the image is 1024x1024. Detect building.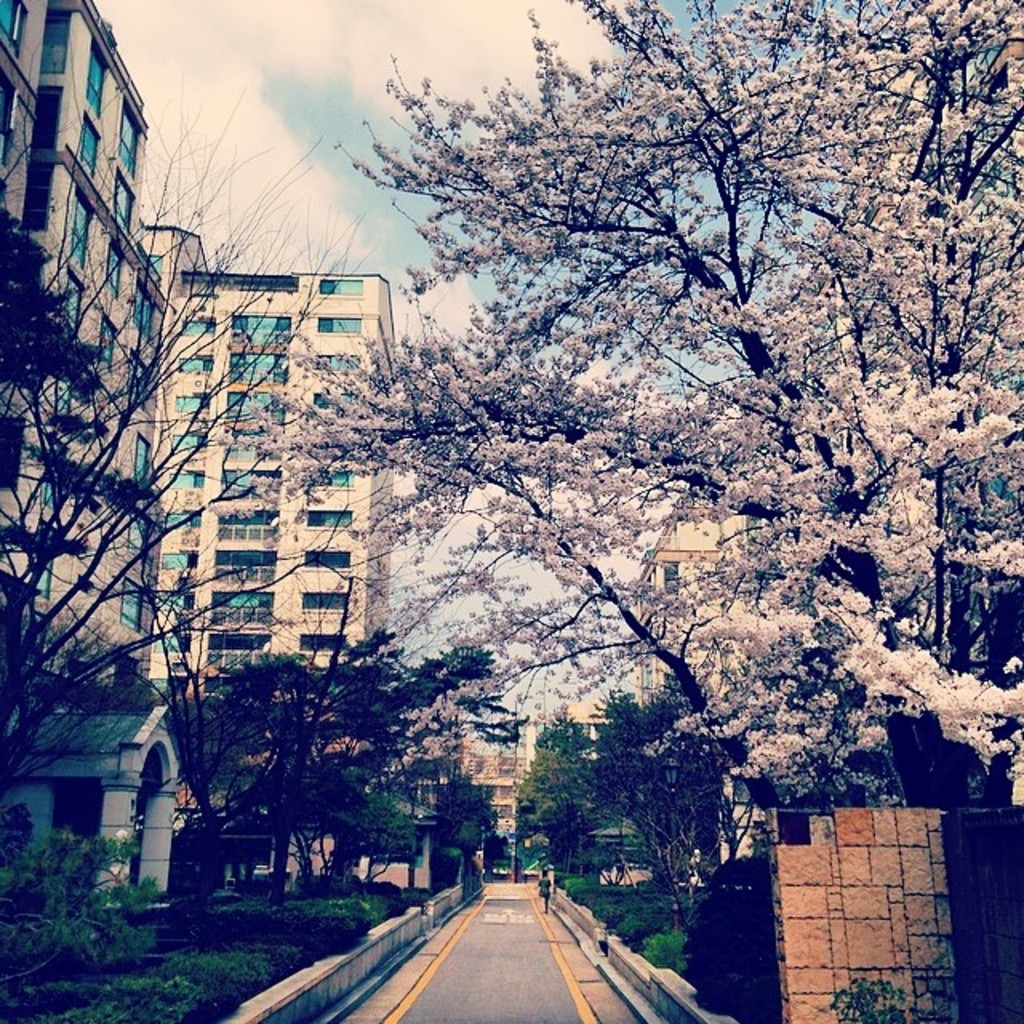
Detection: 629:469:768:731.
